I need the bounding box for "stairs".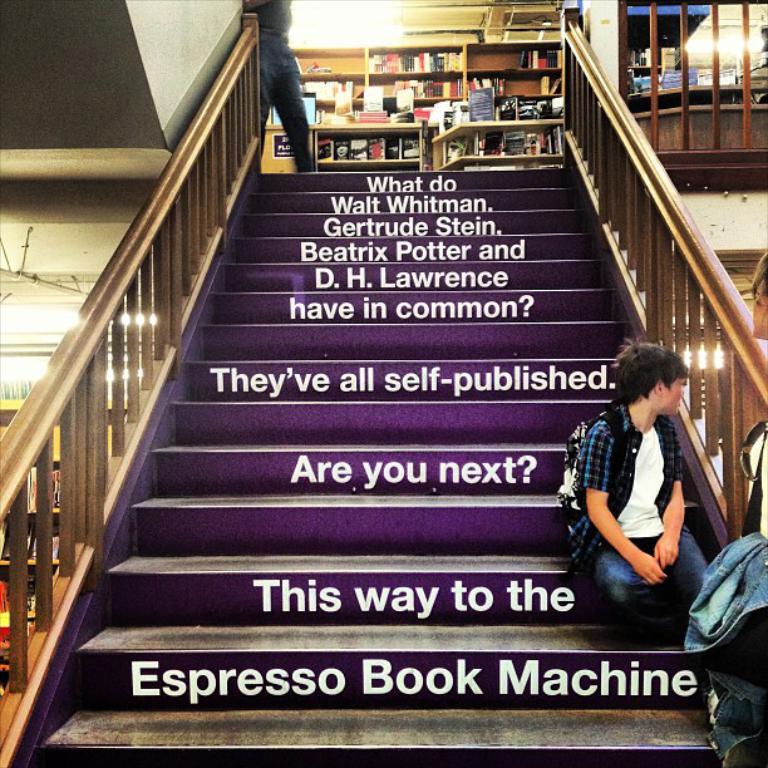
Here it is: select_region(38, 163, 694, 767).
